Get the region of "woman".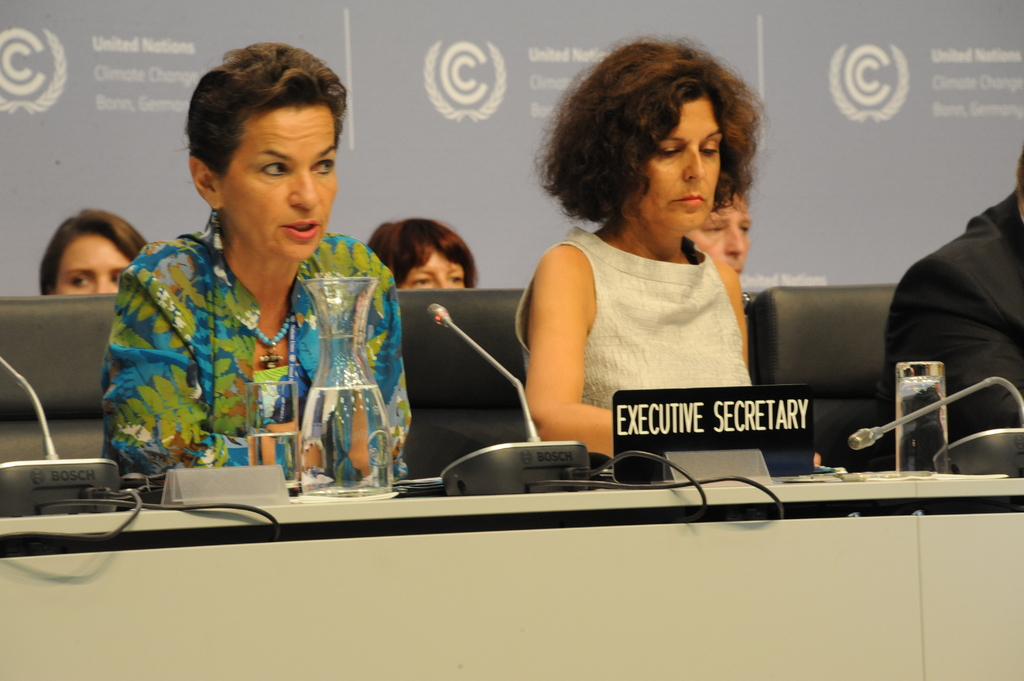
495,48,813,474.
